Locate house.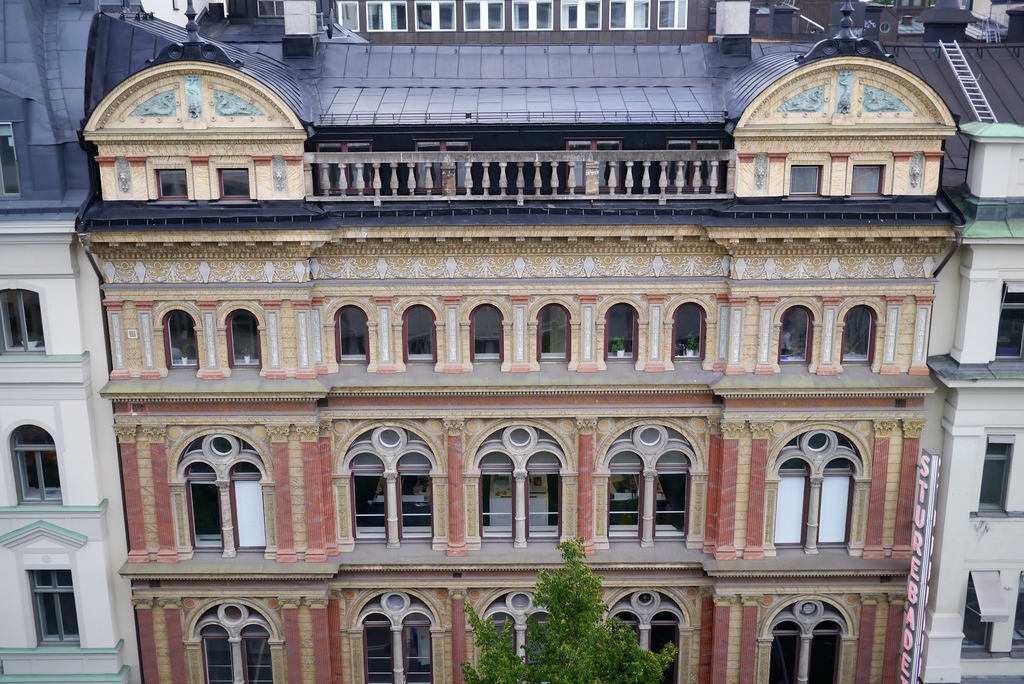
Bounding box: BBox(57, 40, 966, 683).
